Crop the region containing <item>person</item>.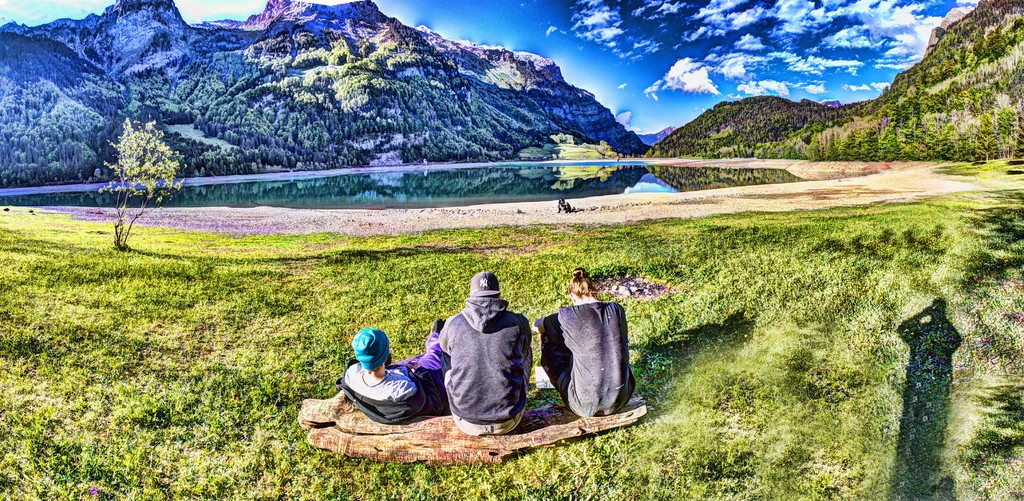
Crop region: (left=521, top=255, right=650, bottom=429).
